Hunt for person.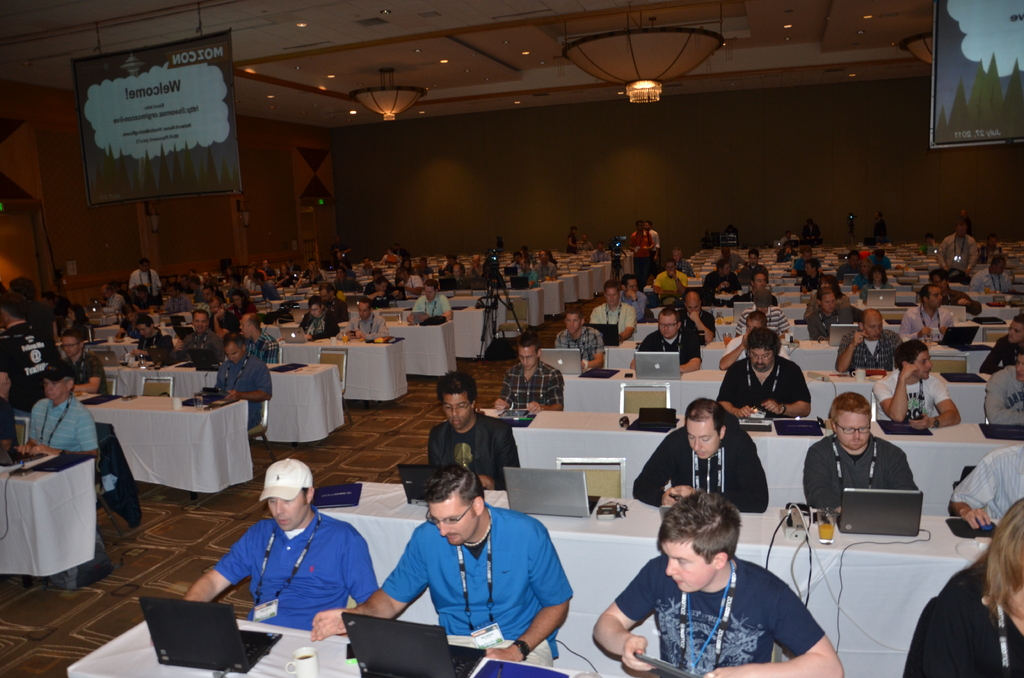
Hunted down at (x1=978, y1=239, x2=1003, y2=259).
